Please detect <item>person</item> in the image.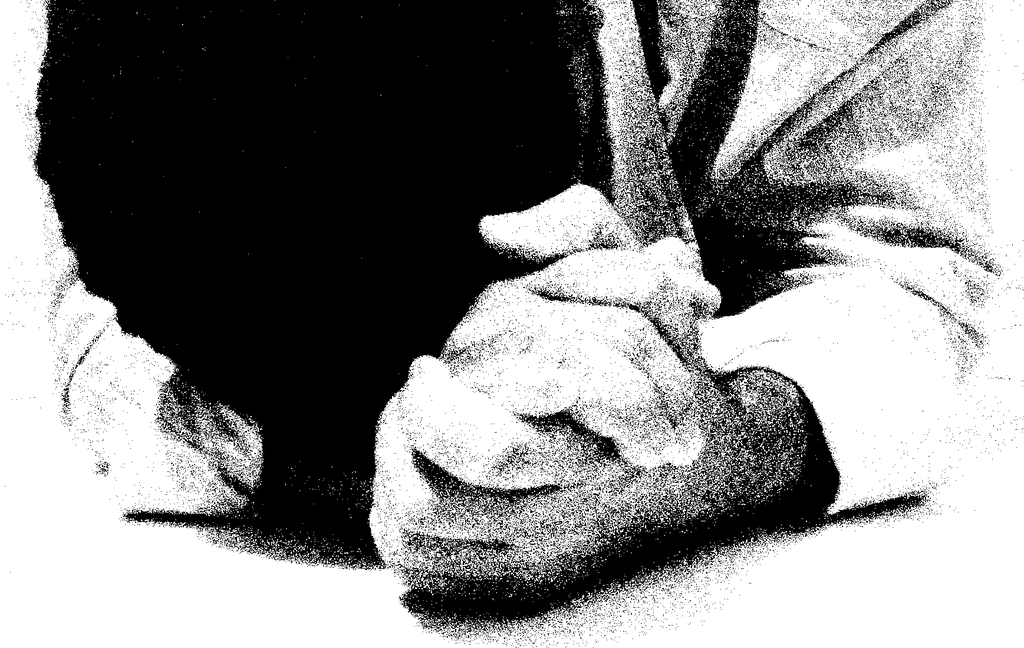
<region>26, 0, 1023, 617</region>.
